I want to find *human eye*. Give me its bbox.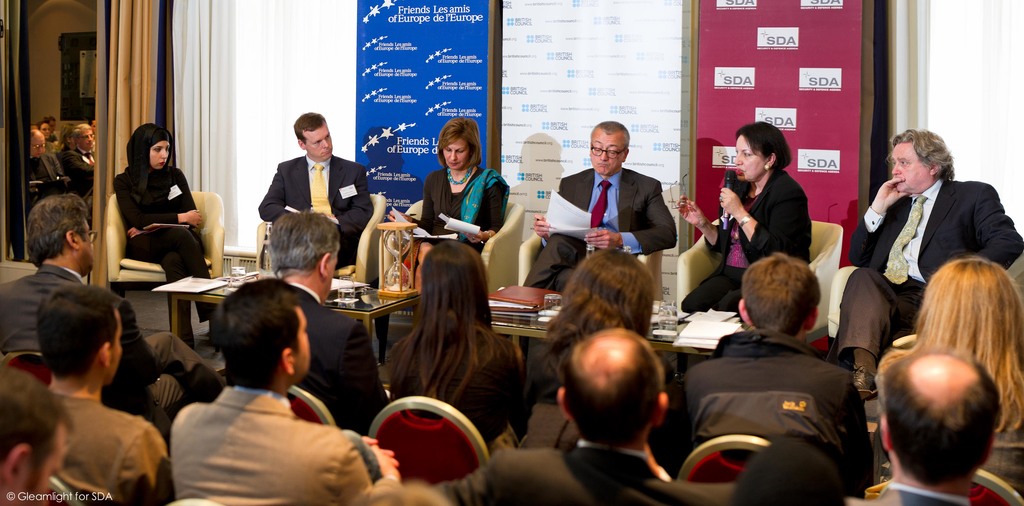
{"left": 443, "top": 149, "right": 453, "bottom": 152}.
